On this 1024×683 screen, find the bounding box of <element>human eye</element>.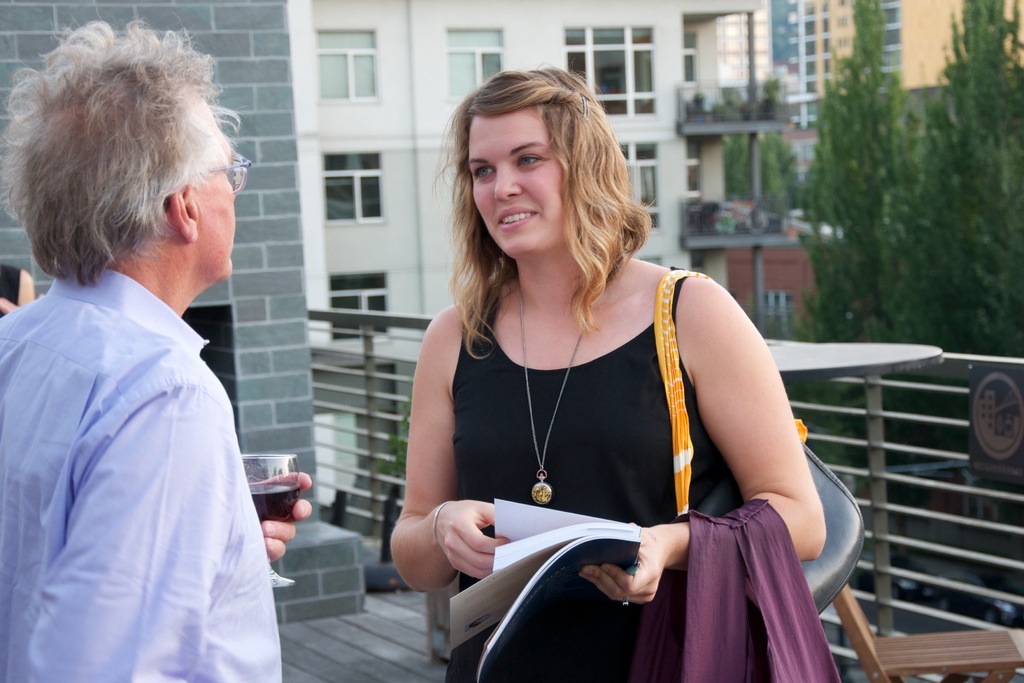
Bounding box: <region>517, 154, 542, 164</region>.
